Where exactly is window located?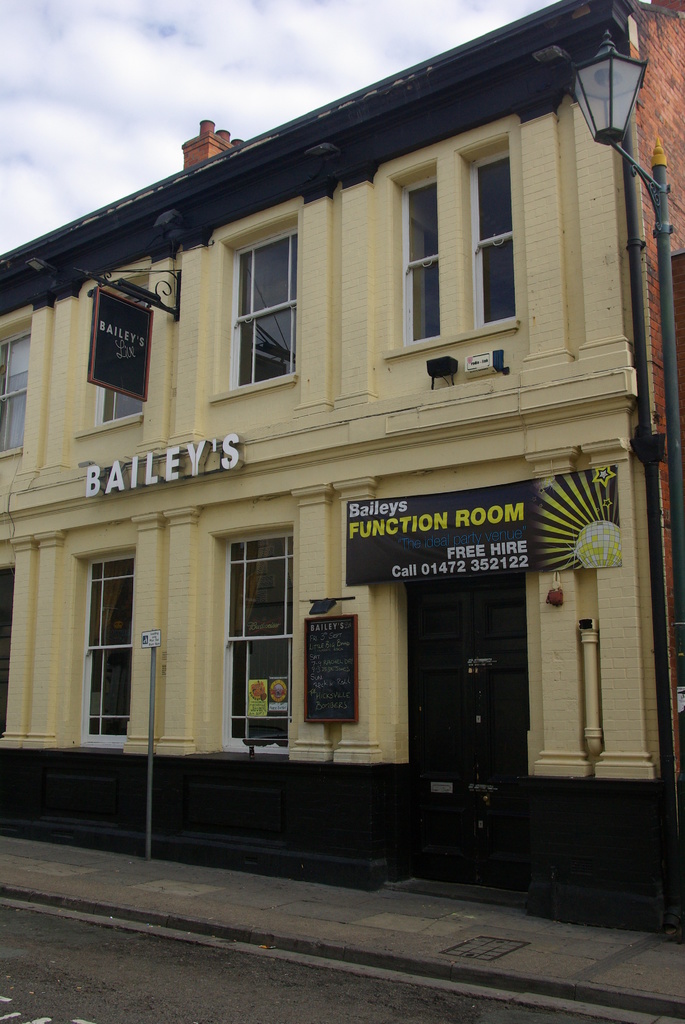
Its bounding box is region(84, 552, 136, 748).
